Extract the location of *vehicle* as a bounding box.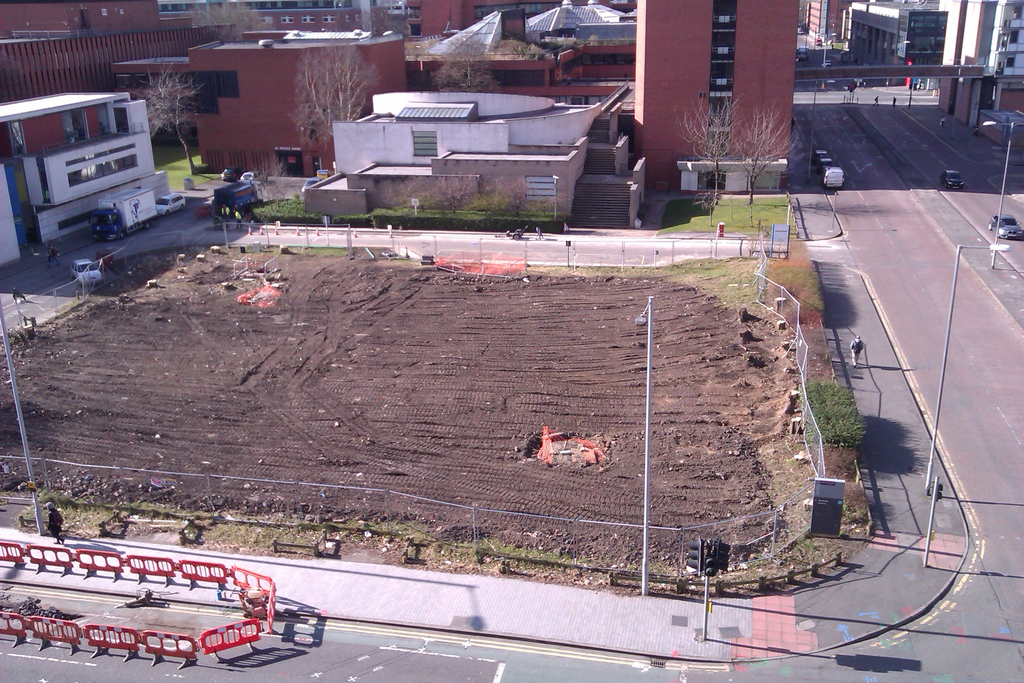
box=[85, 188, 159, 240].
